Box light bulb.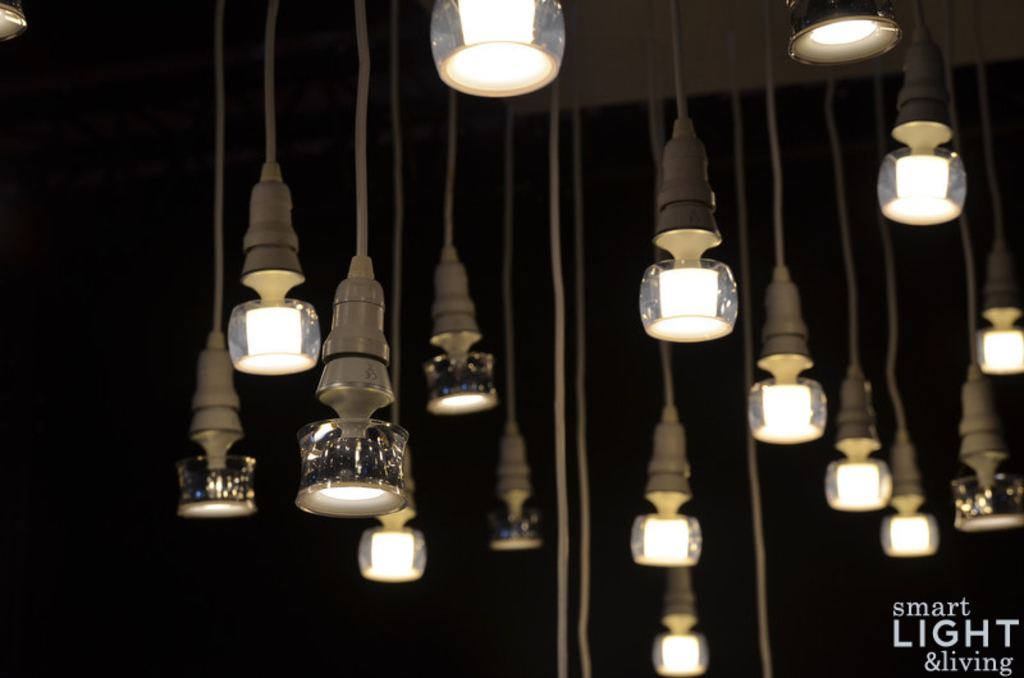
locate(294, 279, 415, 518).
